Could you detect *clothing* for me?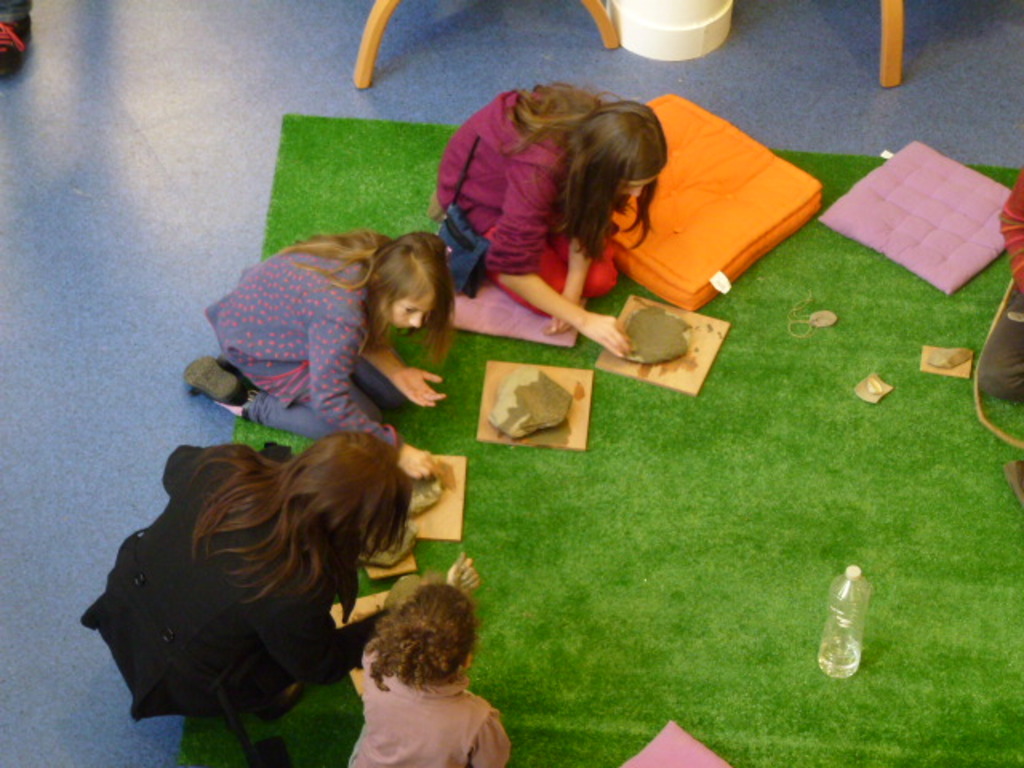
Detection result: bbox=[67, 437, 382, 731].
